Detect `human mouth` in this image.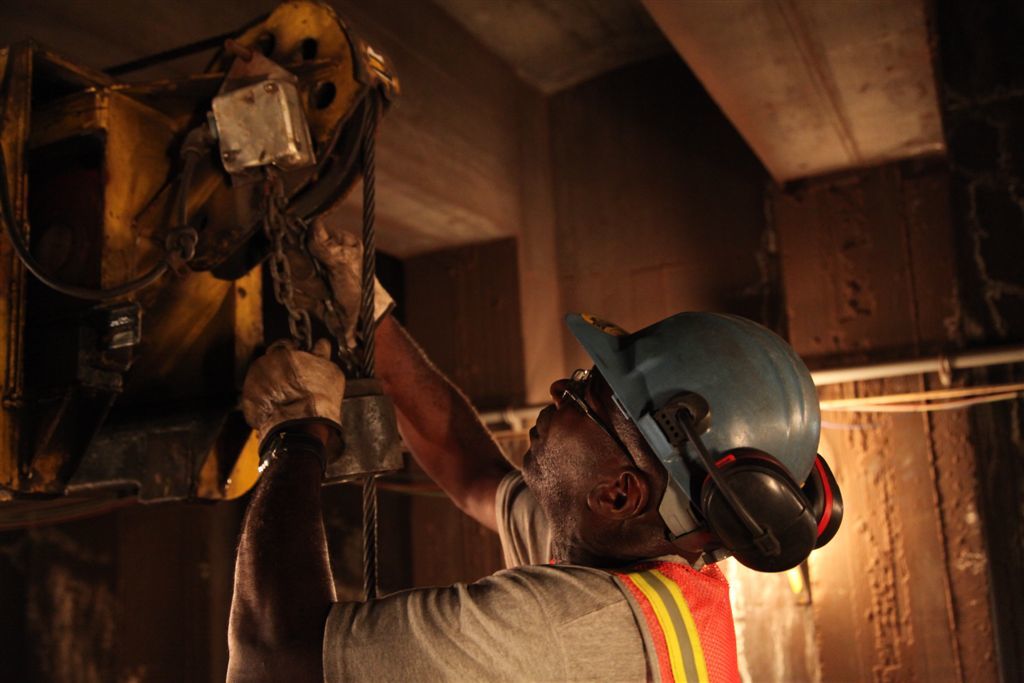
Detection: x1=529 y1=414 x2=544 y2=438.
